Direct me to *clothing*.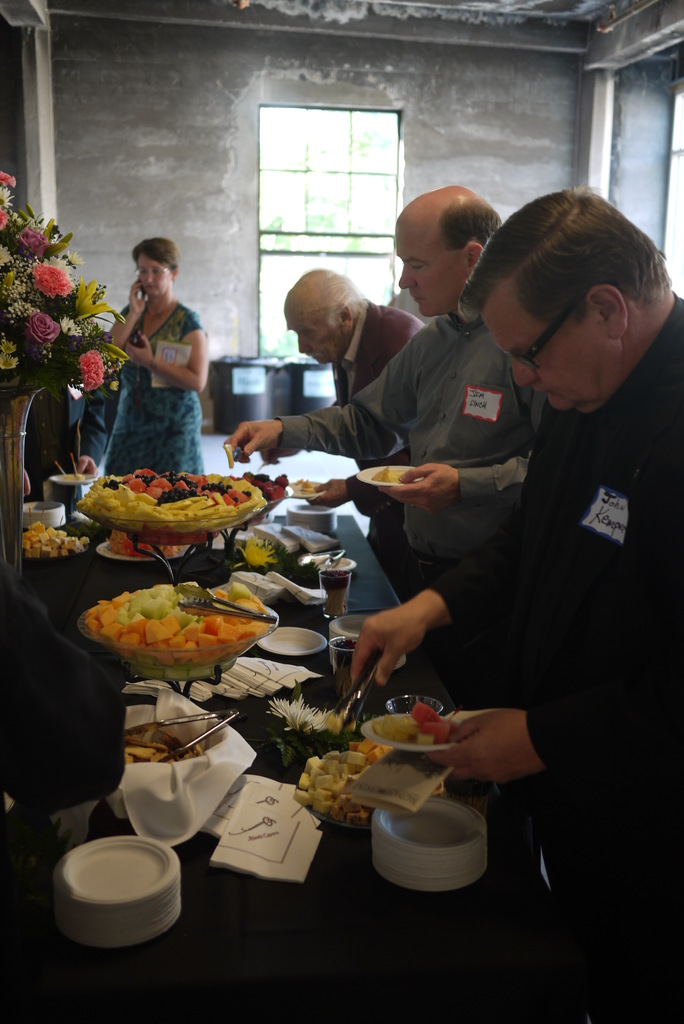
Direction: pyautogui.locateOnScreen(416, 280, 683, 1023).
